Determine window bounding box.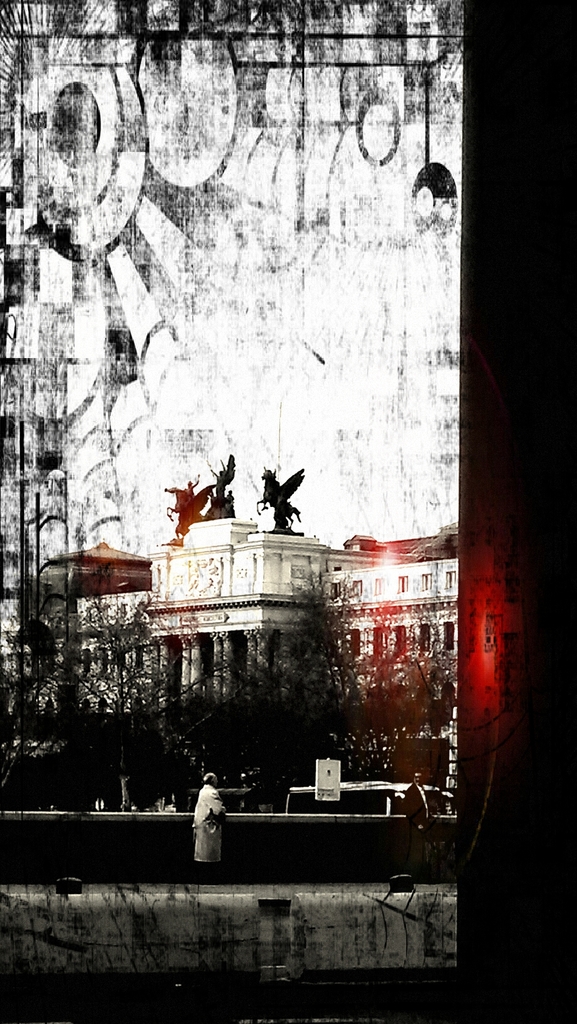
Determined: bbox=(442, 620, 459, 650).
